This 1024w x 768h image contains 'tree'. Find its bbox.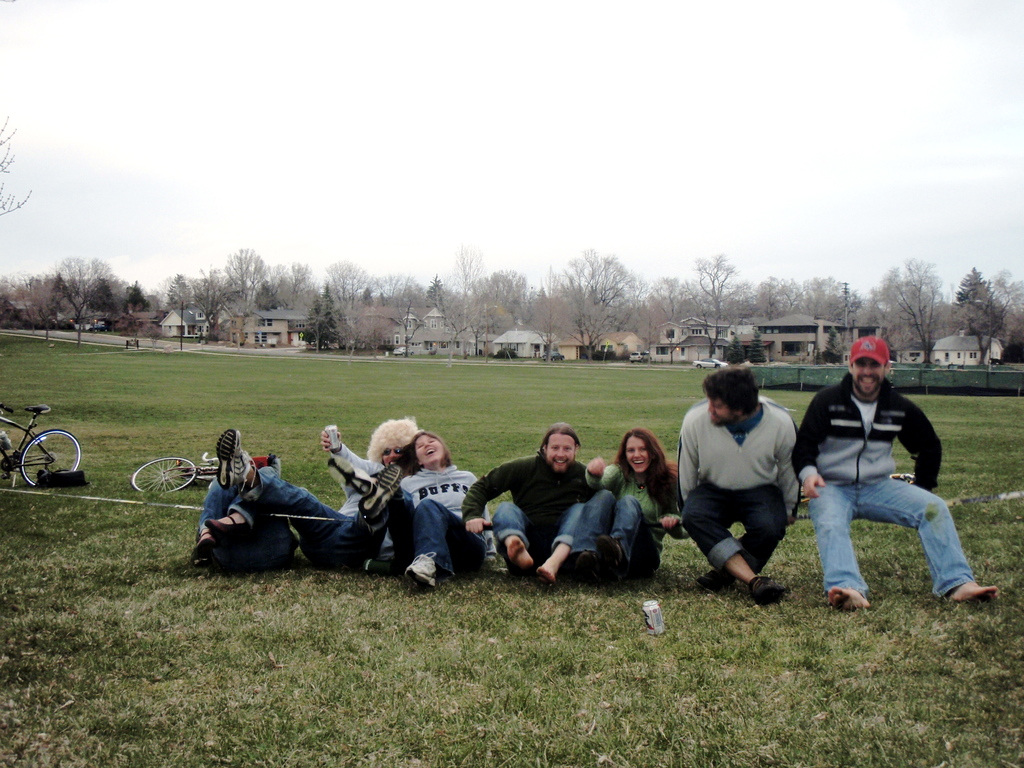
box=[51, 252, 116, 344].
